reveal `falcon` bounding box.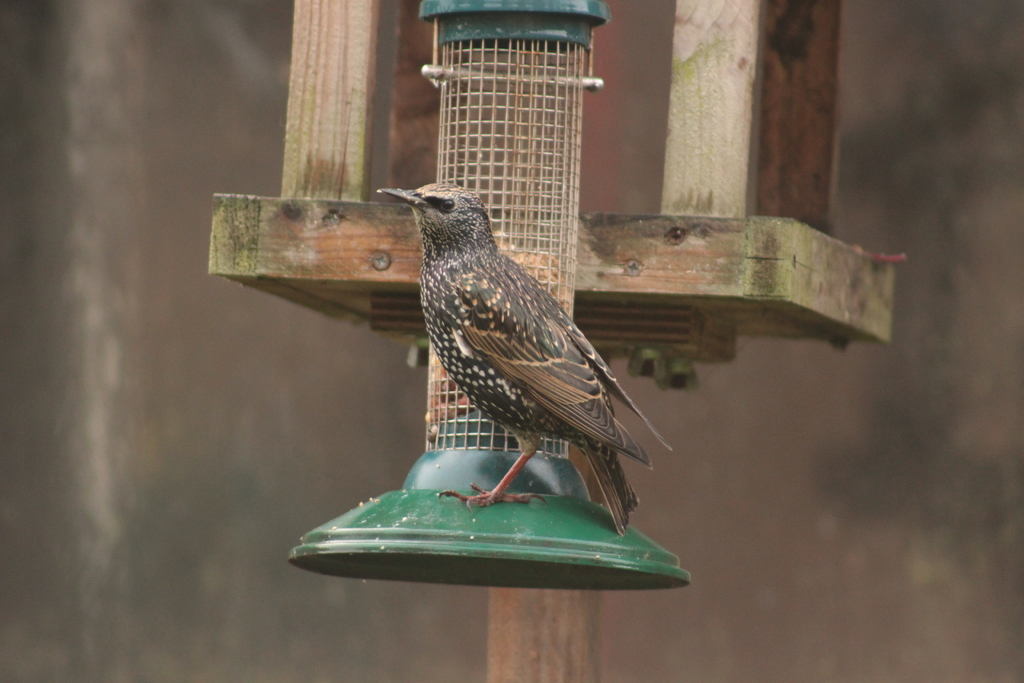
Revealed: 373,183,675,539.
